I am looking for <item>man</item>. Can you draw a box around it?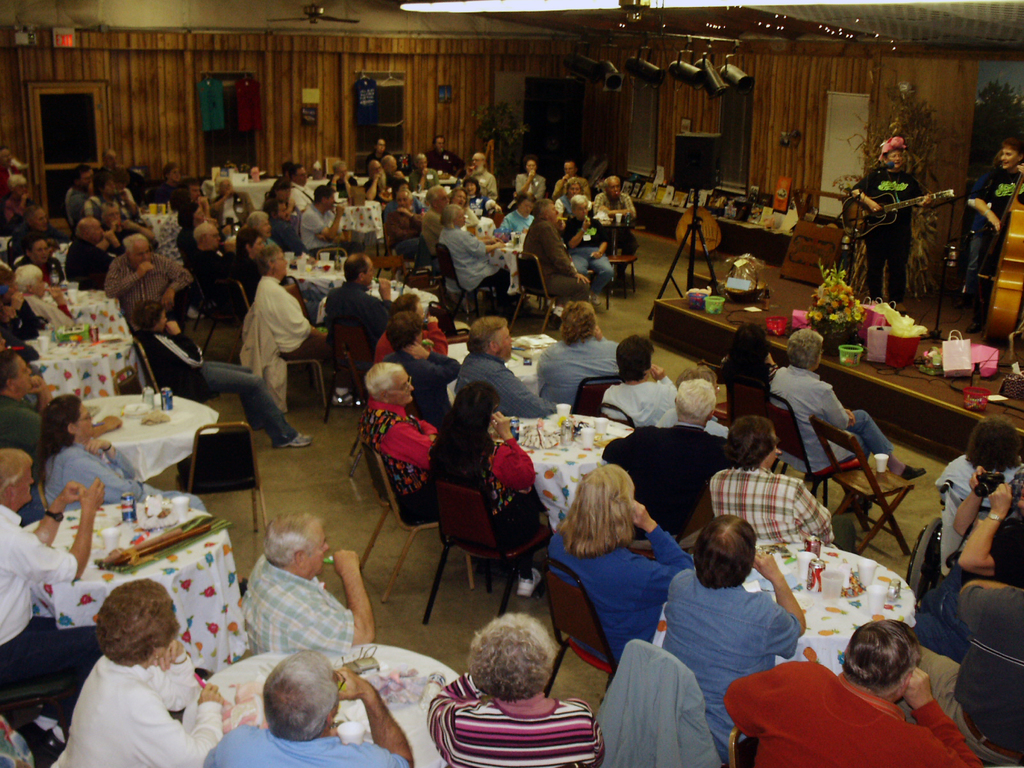
Sure, the bounding box is BBox(411, 154, 443, 191).
